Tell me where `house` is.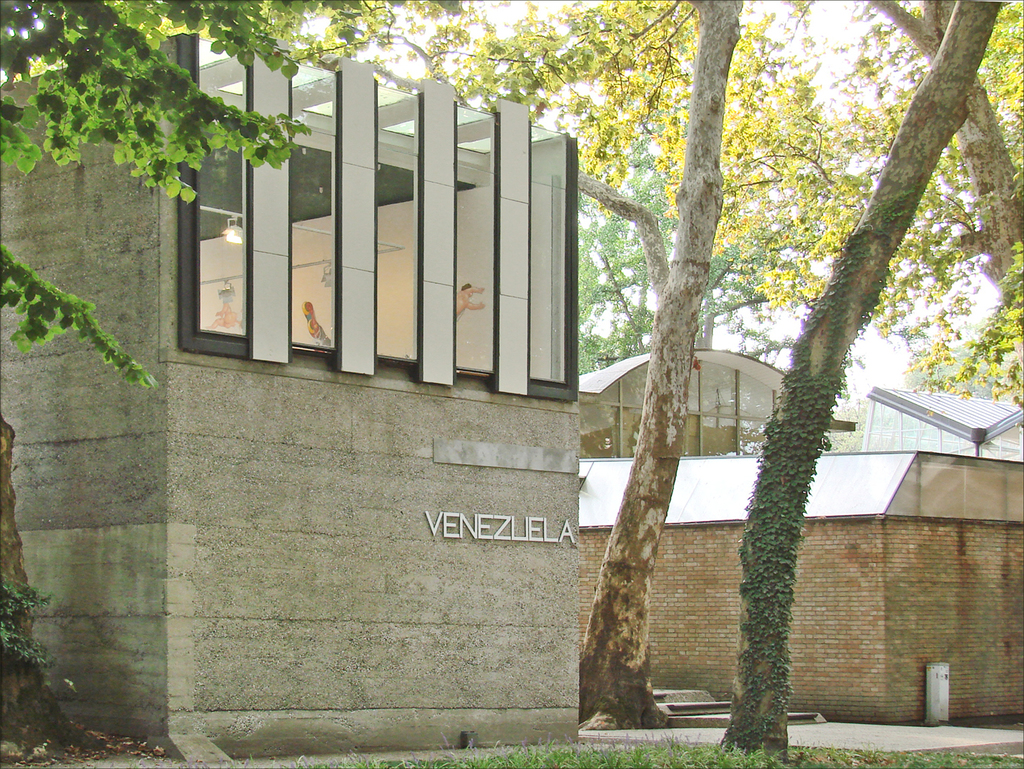
`house` is at bbox=(578, 350, 1023, 729).
